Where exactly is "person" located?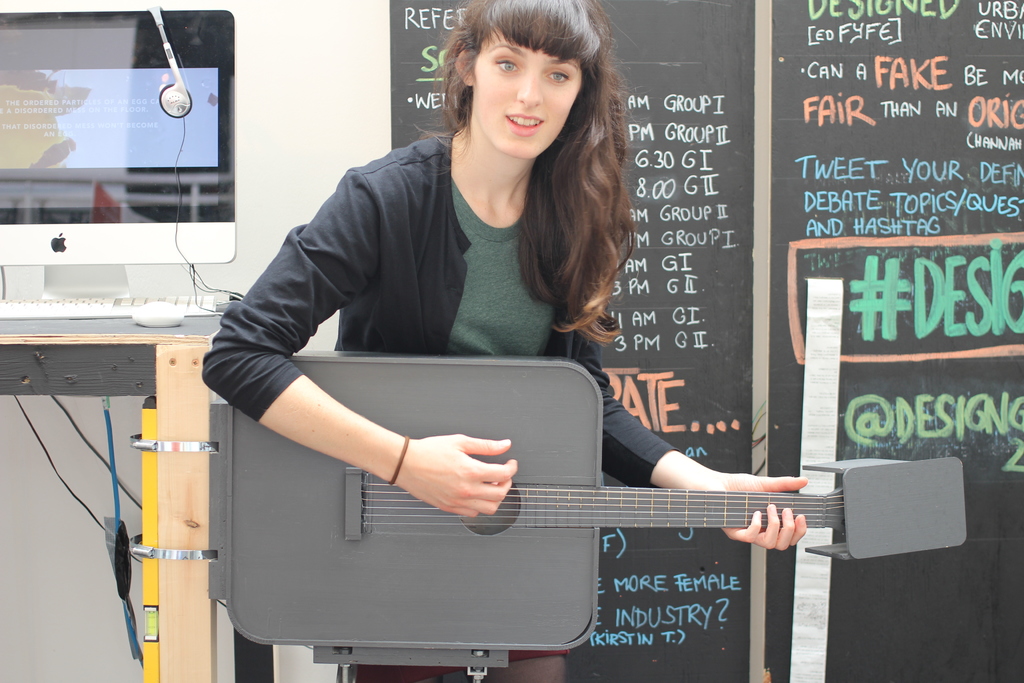
Its bounding box is l=244, t=56, r=778, b=645.
